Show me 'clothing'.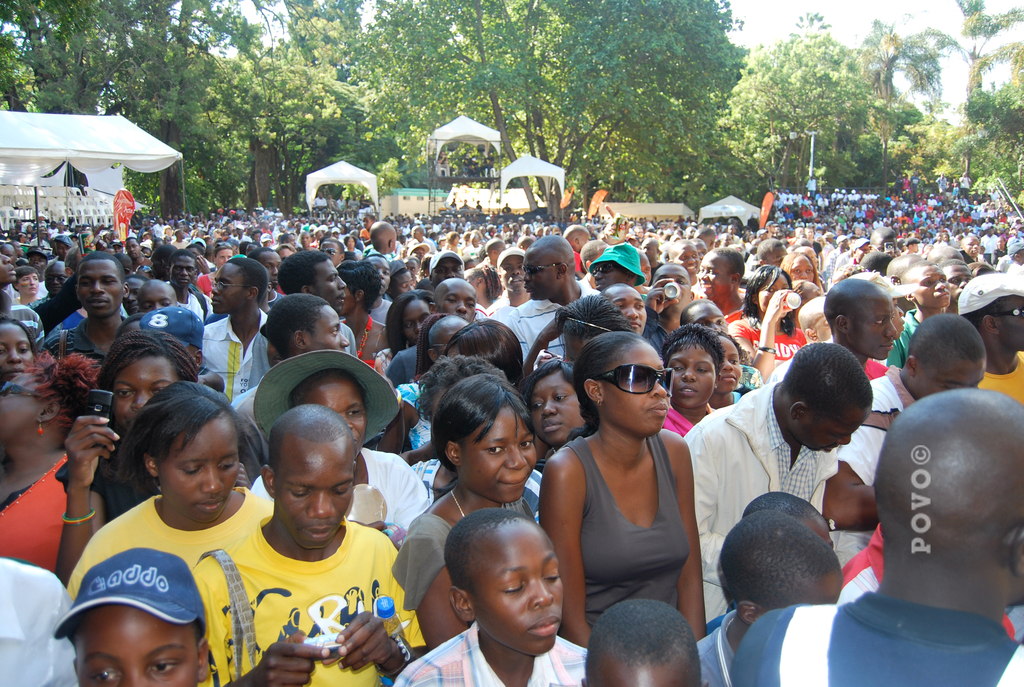
'clothing' is here: box=[882, 299, 924, 377].
